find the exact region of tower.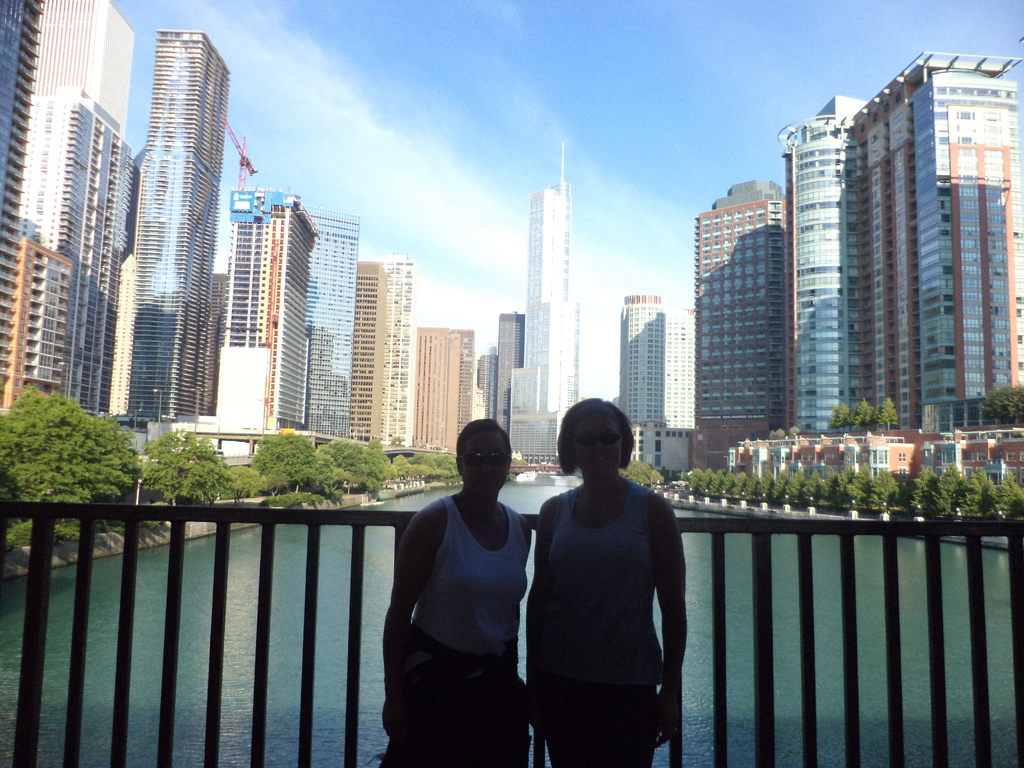
Exact region: rect(520, 143, 573, 471).
